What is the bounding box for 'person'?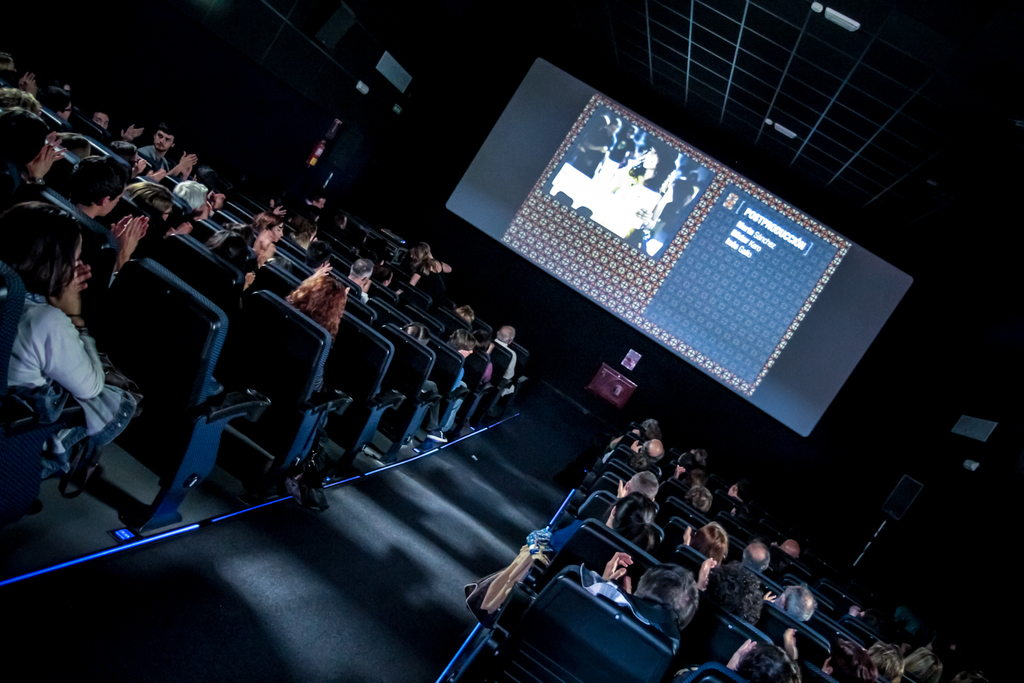
crop(349, 259, 370, 301).
